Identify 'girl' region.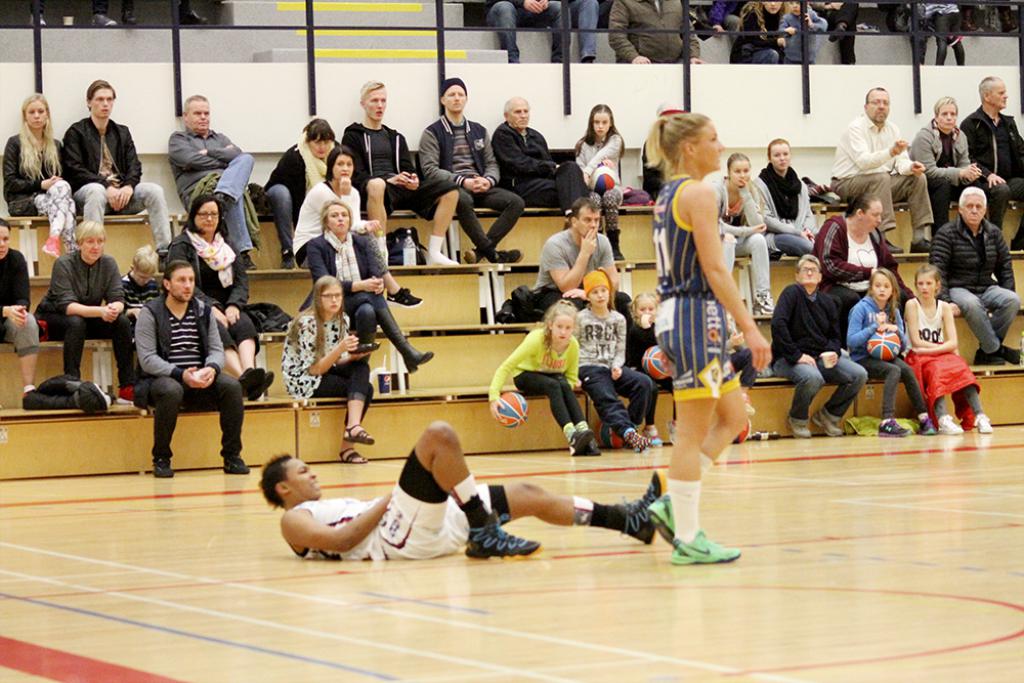
Region: rect(647, 110, 771, 564).
